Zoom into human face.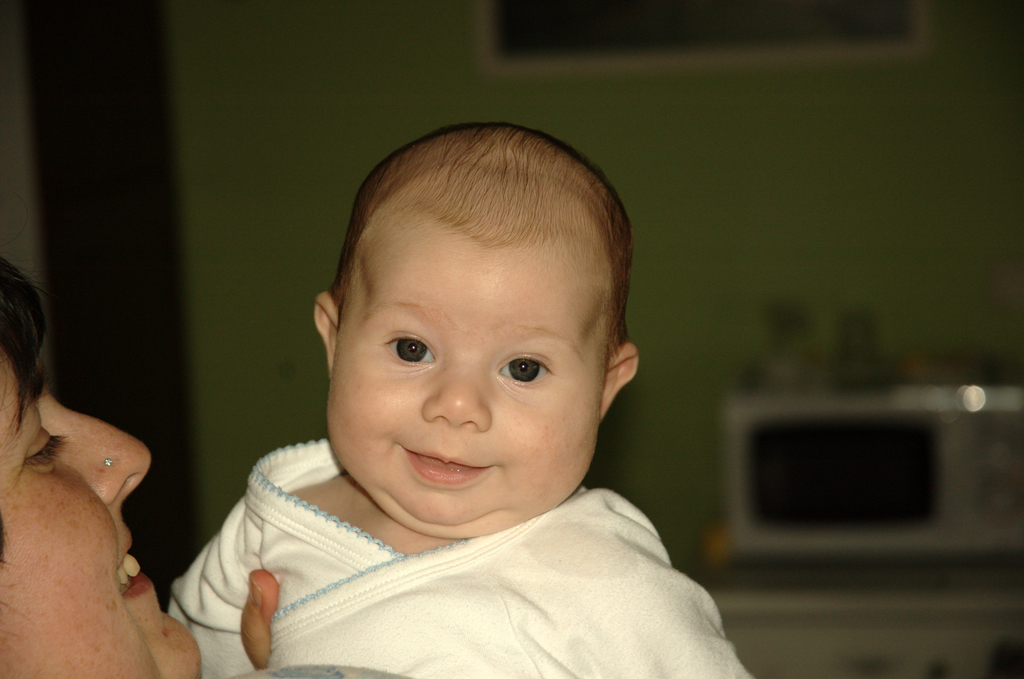
Zoom target: 1 341 203 678.
